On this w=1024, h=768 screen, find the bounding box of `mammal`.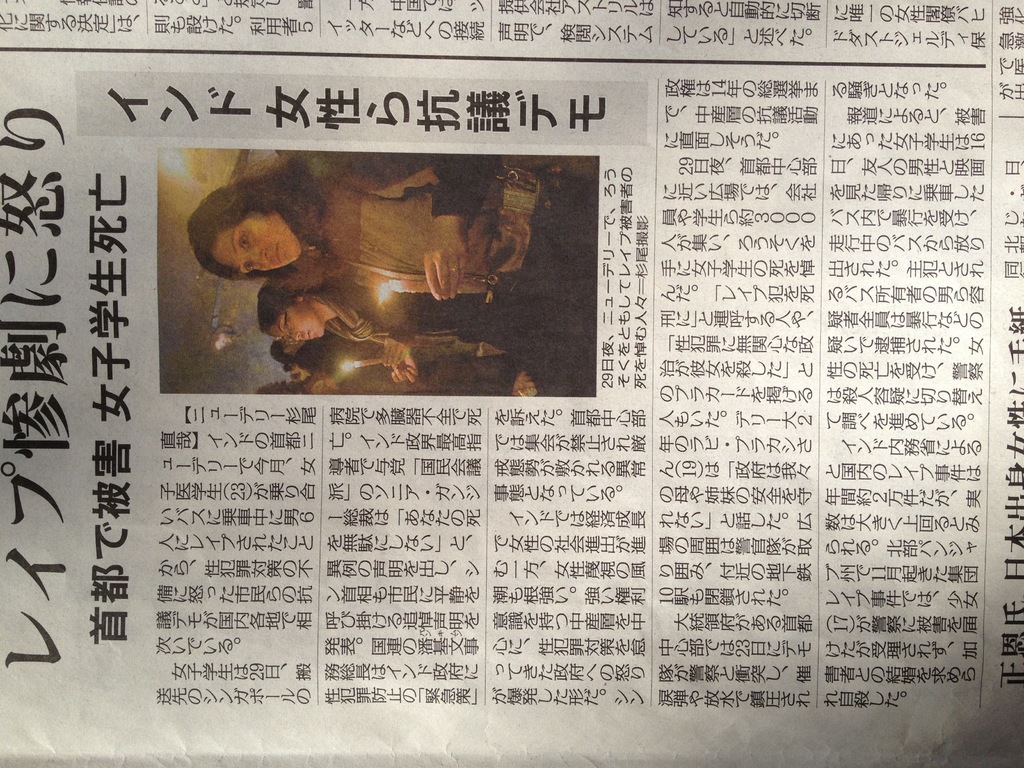
Bounding box: x1=258 y1=351 x2=596 y2=396.
